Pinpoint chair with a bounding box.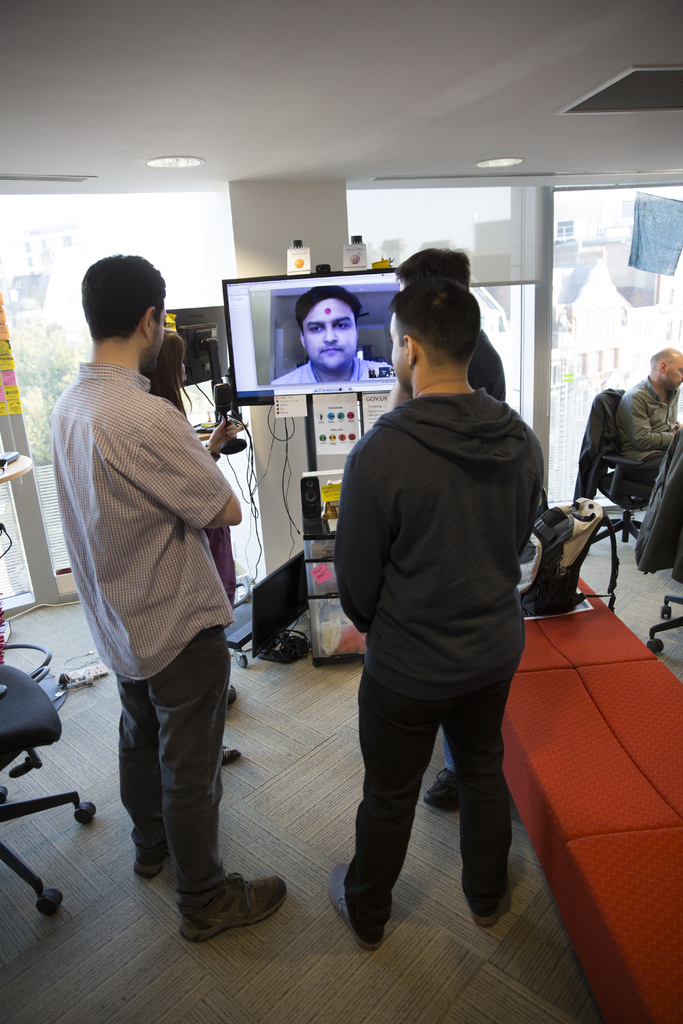
pyautogui.locateOnScreen(582, 382, 663, 602).
